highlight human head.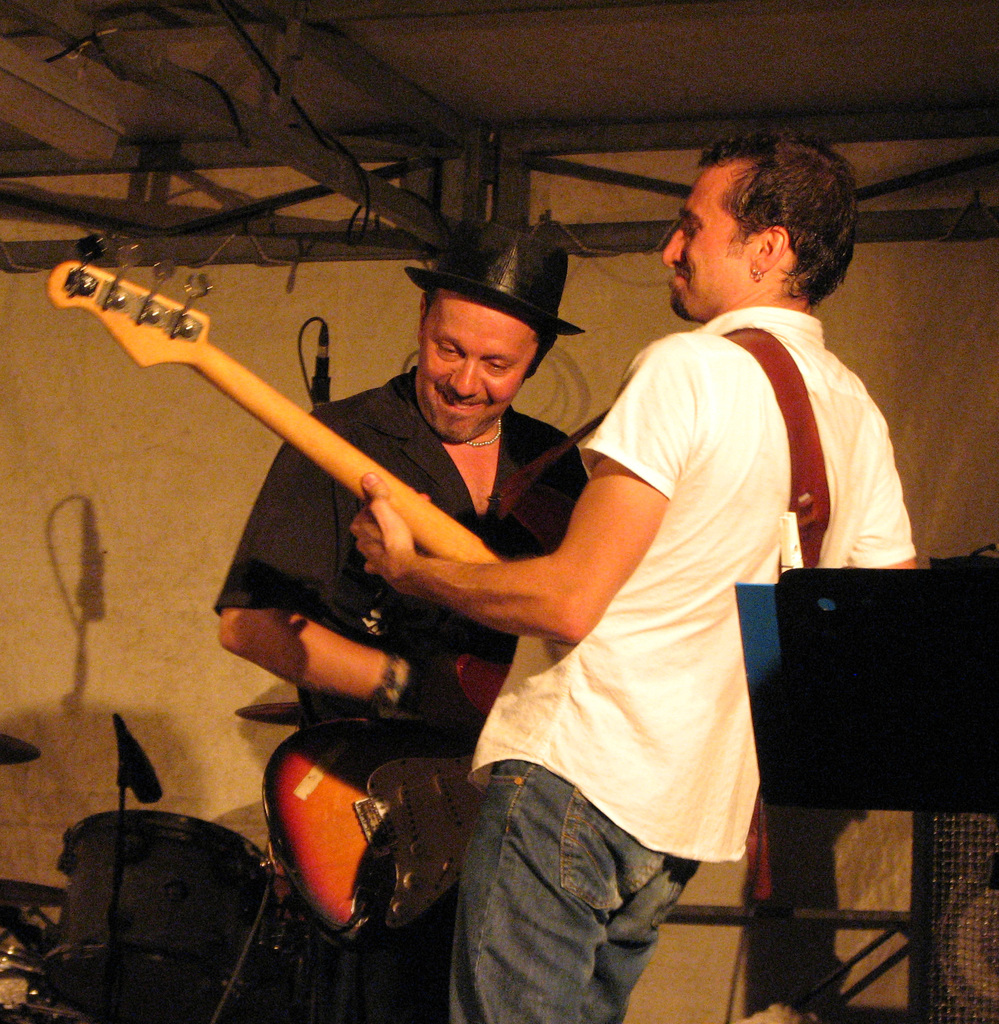
Highlighted region: (410, 216, 571, 442).
